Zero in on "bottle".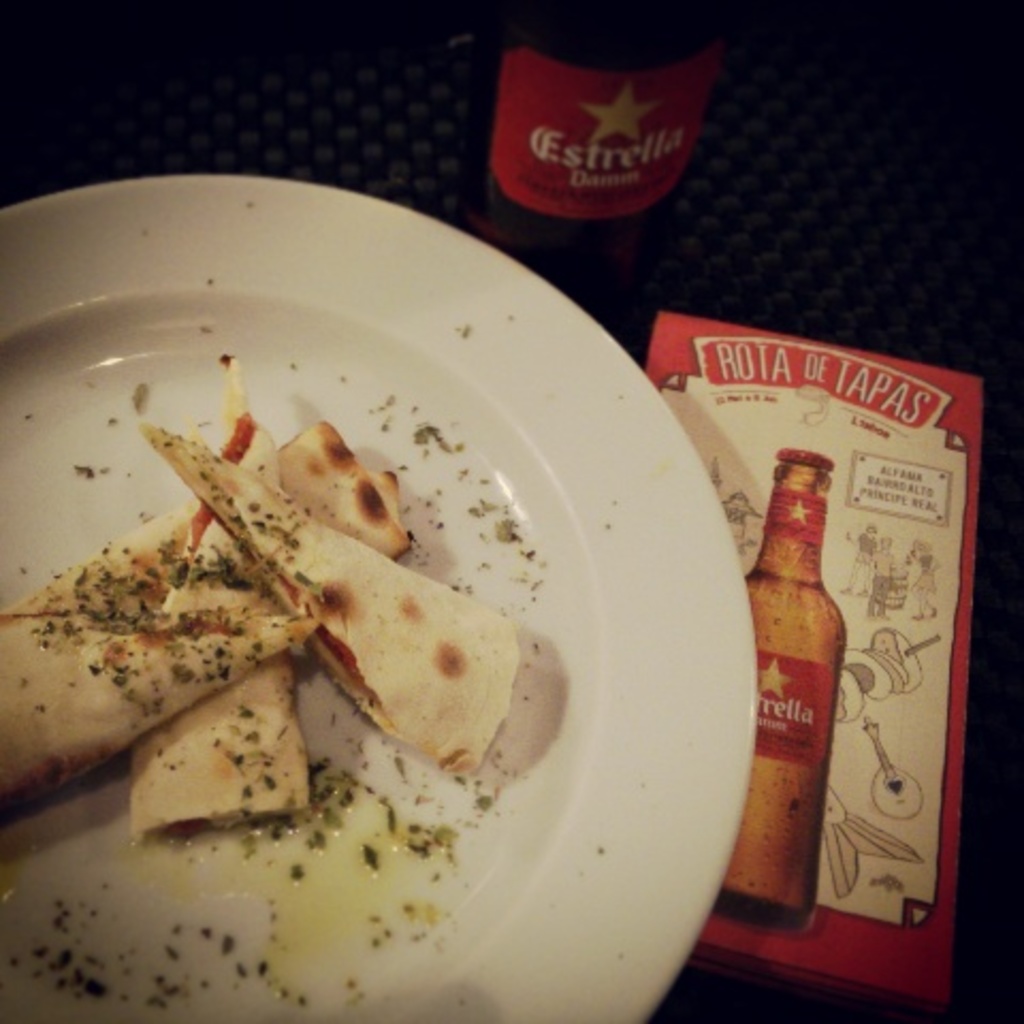
Zeroed in: [489, 0, 723, 230].
